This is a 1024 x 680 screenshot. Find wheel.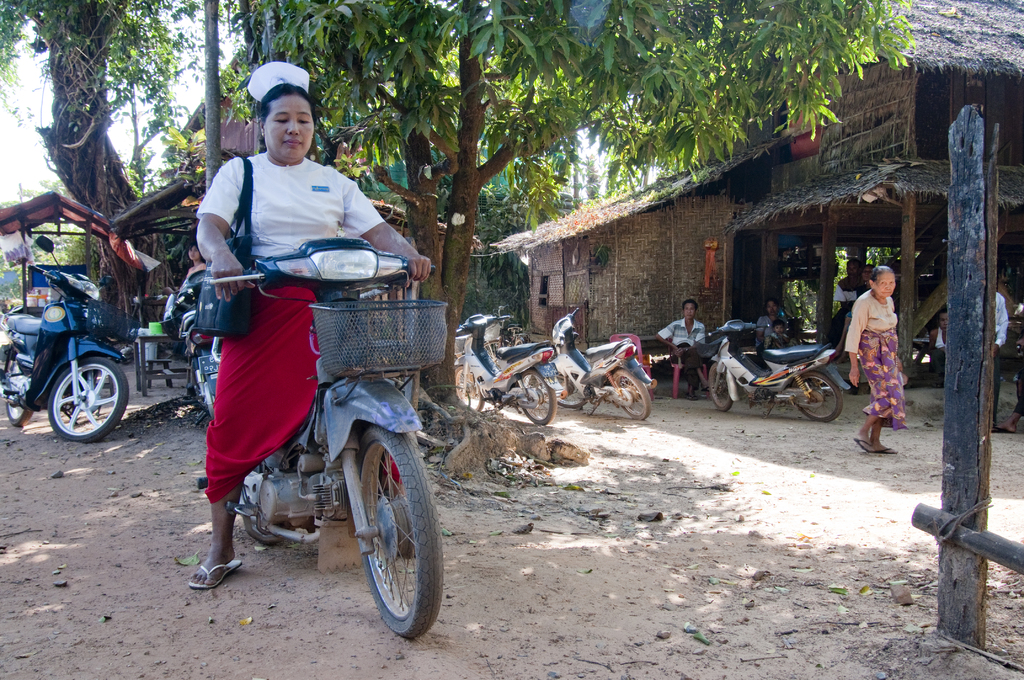
Bounding box: (705, 366, 739, 418).
